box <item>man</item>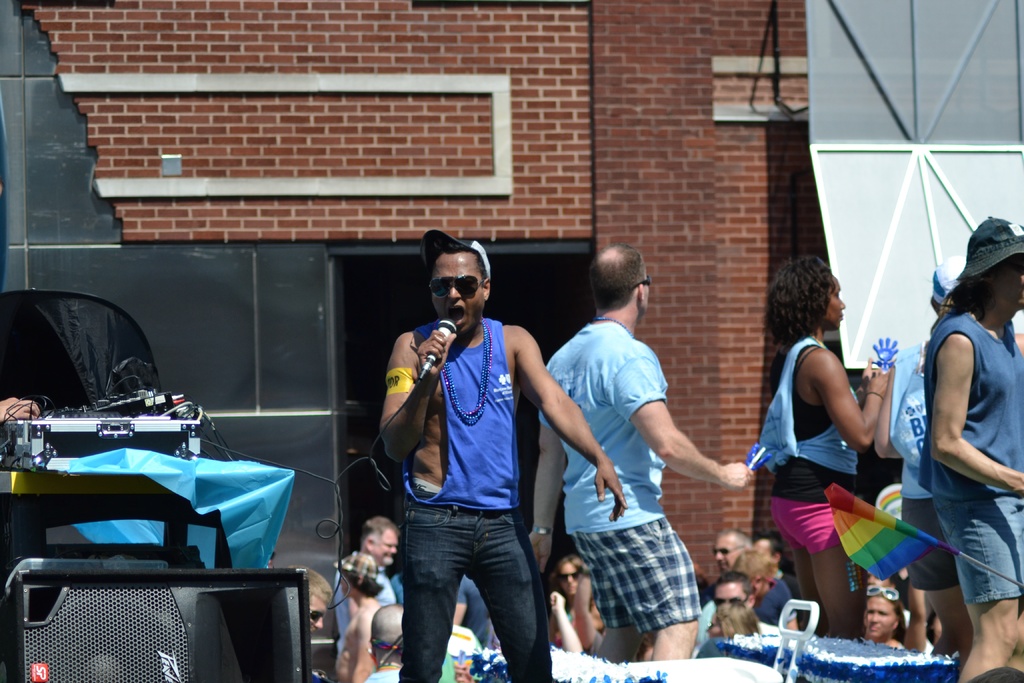
<box>362,233,564,682</box>
